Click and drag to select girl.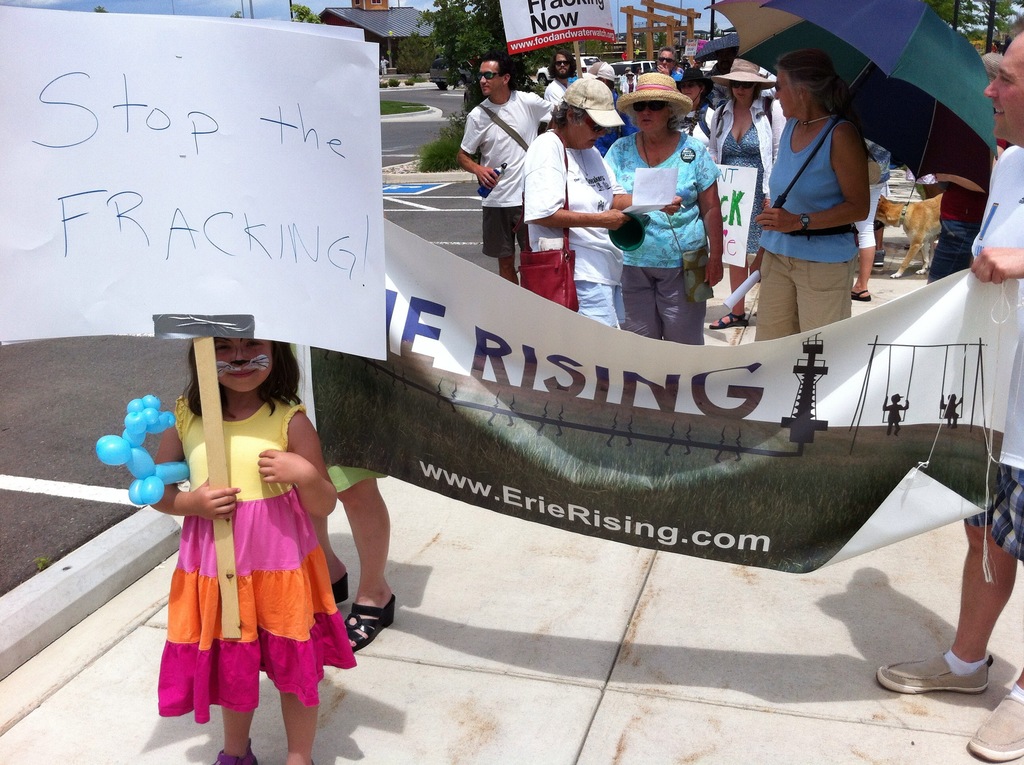
Selection: Rect(92, 262, 358, 764).
